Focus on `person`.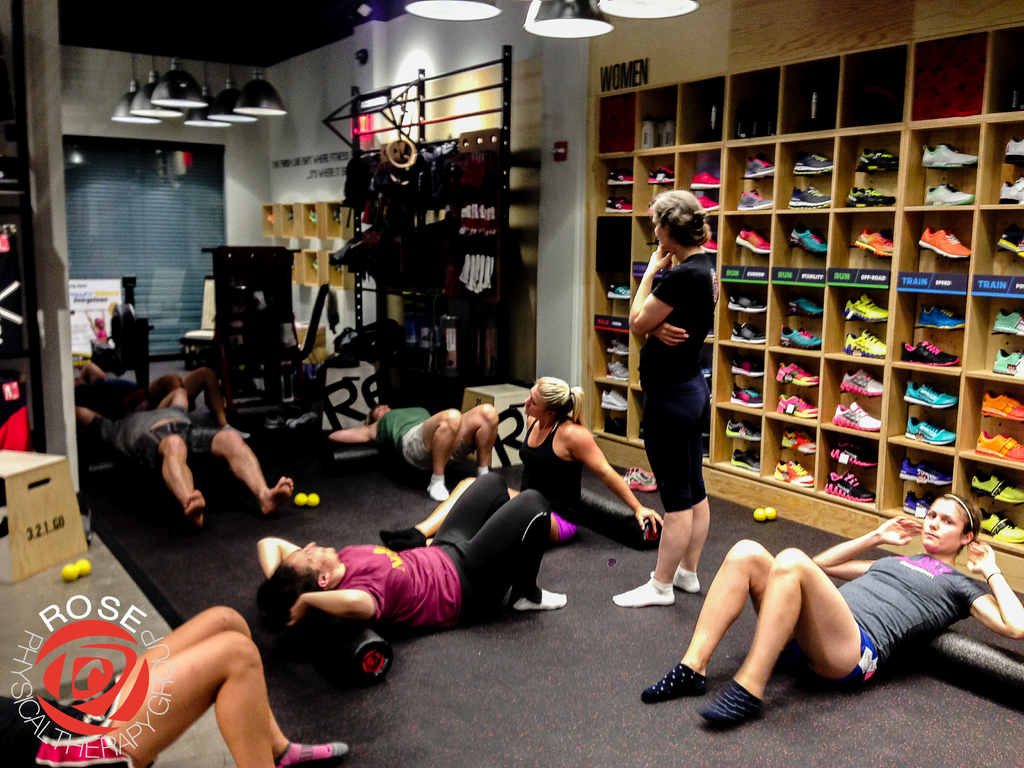
Focused at 242,471,568,653.
